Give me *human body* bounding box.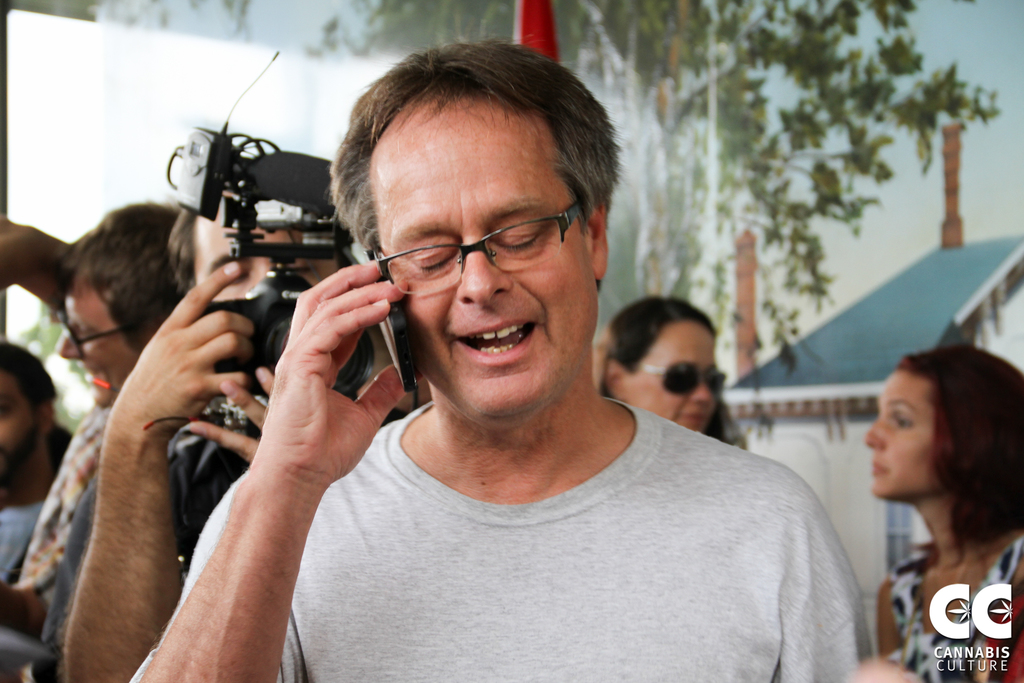
BBox(591, 283, 749, 441).
